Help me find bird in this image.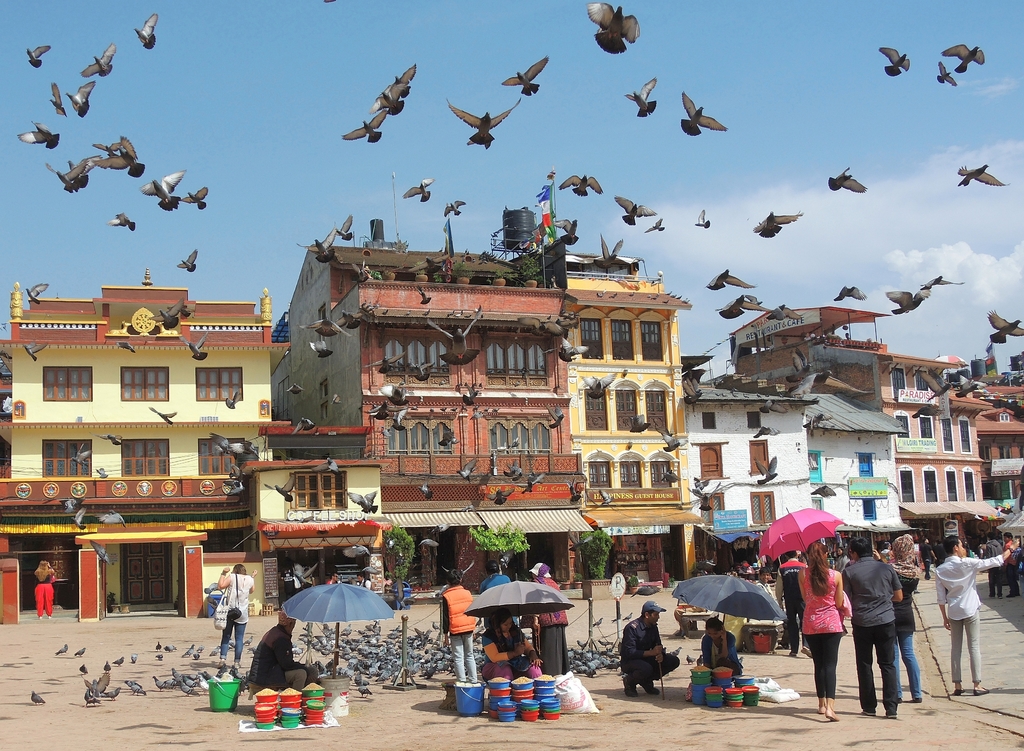
Found it: [left=890, top=291, right=936, bottom=320].
